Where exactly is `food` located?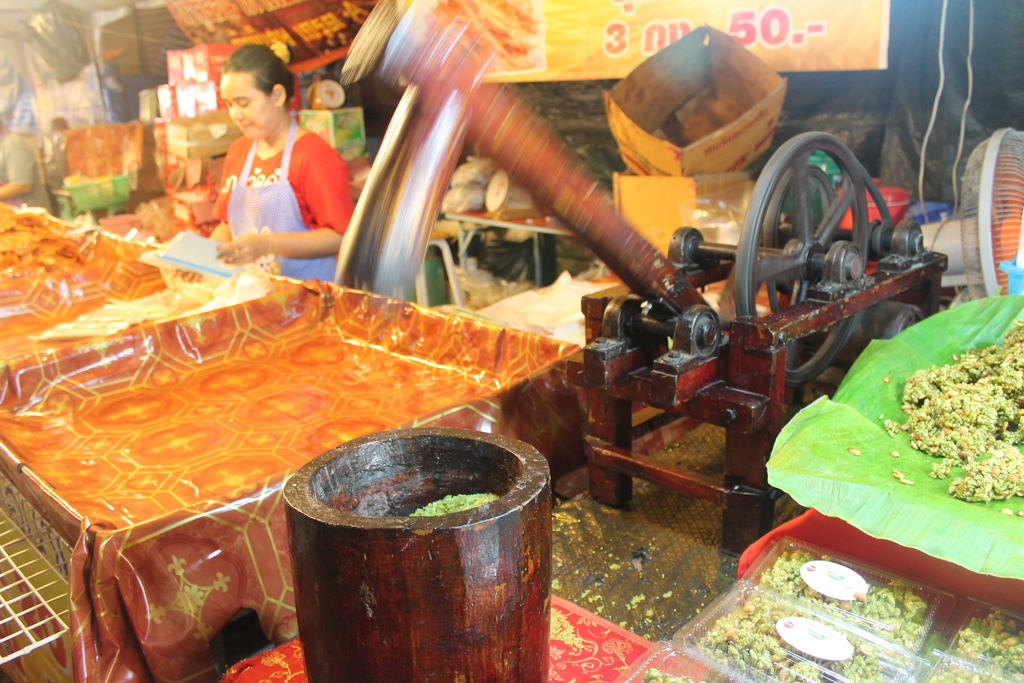
Its bounding box is pyautogui.locateOnScreen(0, 200, 87, 283).
